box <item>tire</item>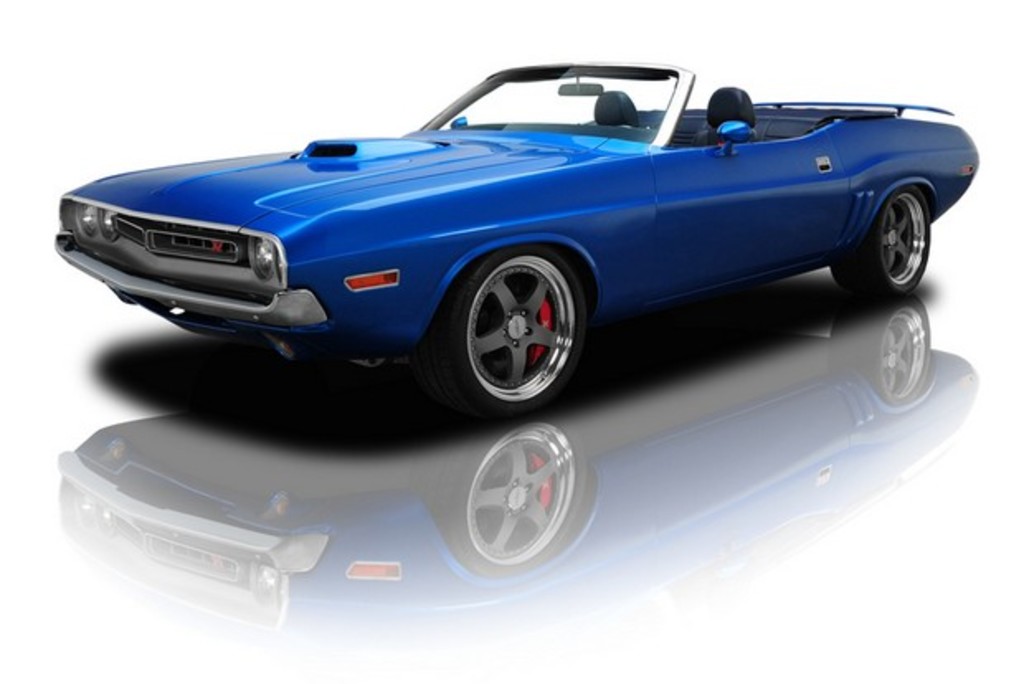
rect(831, 182, 930, 299)
